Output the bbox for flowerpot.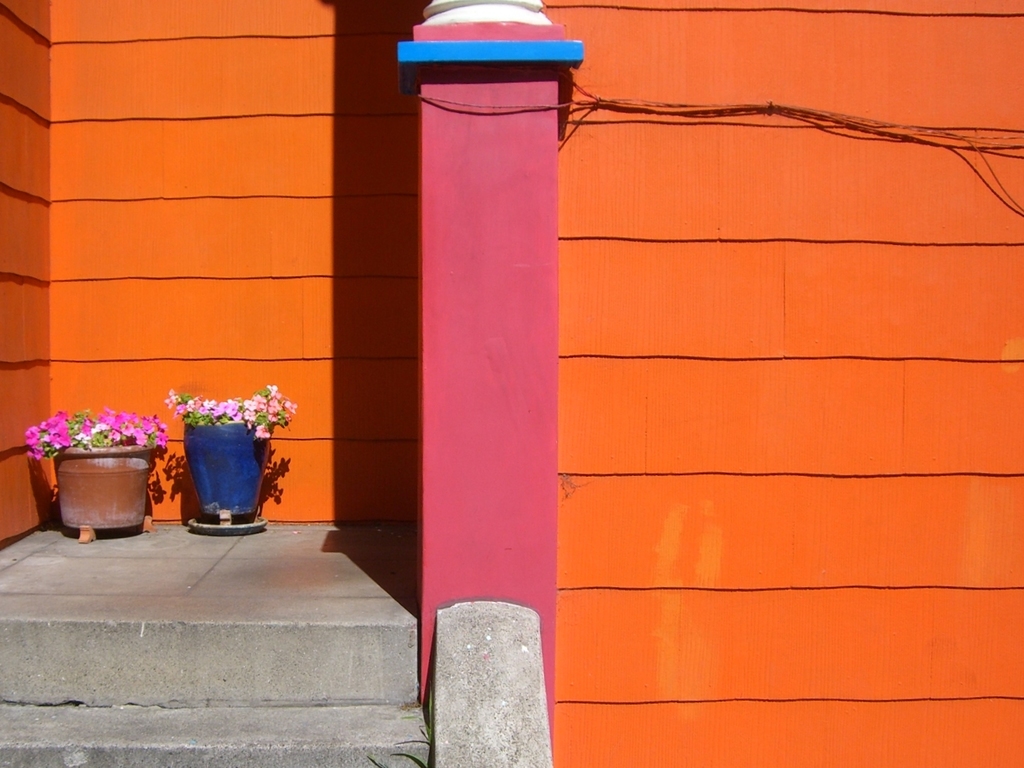
<region>183, 420, 272, 516</region>.
